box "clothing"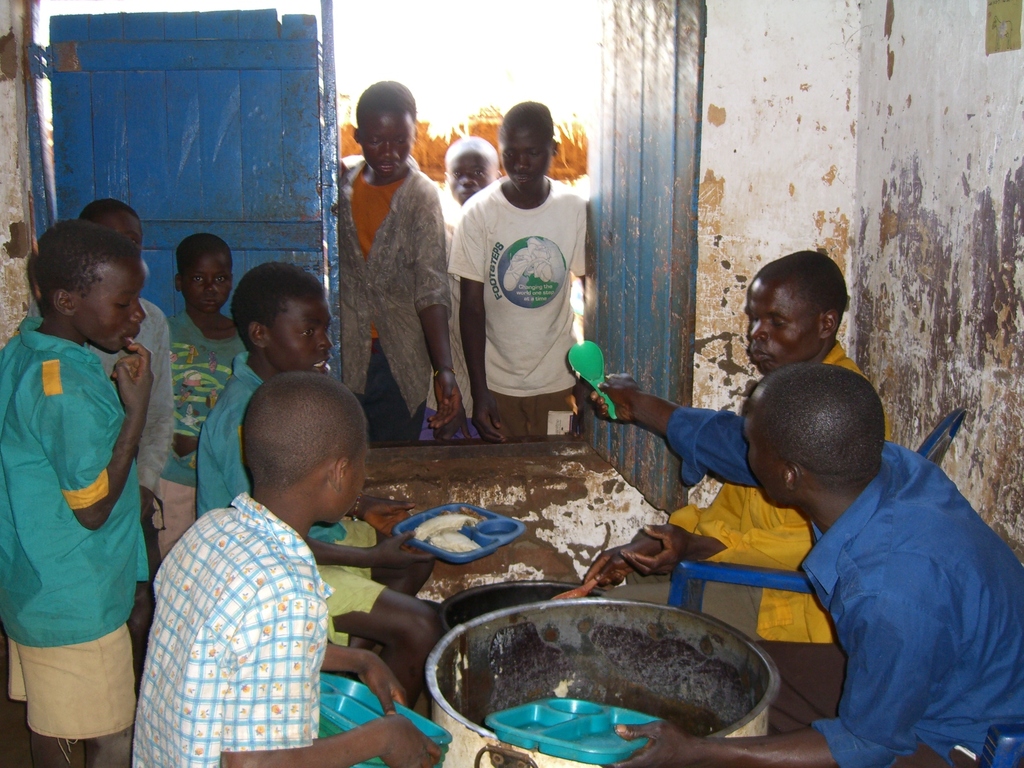
box(0, 311, 156, 743)
